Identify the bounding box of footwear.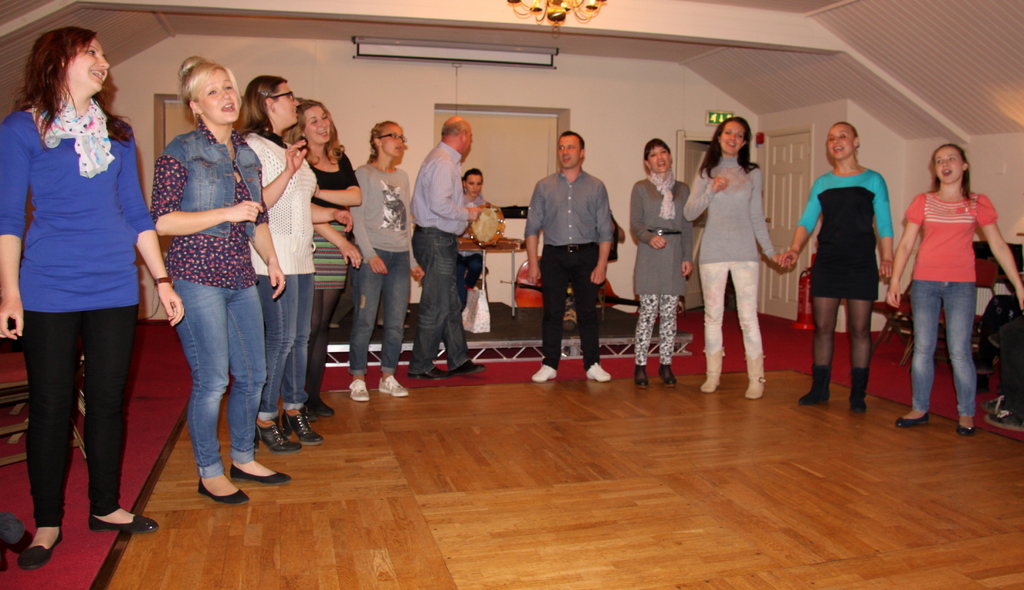
box(634, 364, 652, 387).
